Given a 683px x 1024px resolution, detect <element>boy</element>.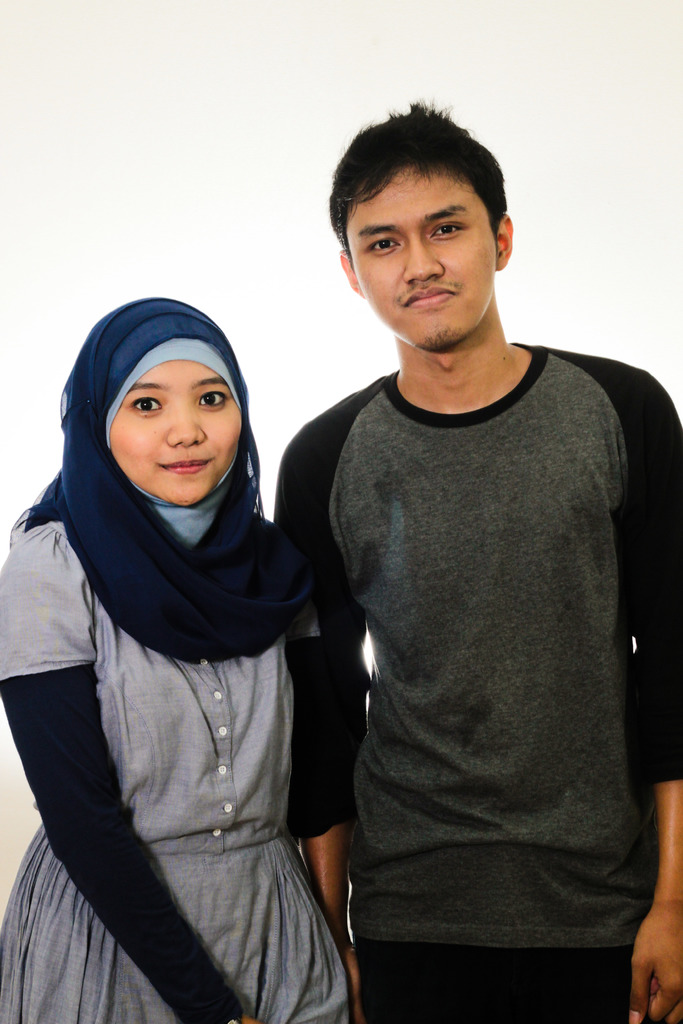
x1=269 y1=101 x2=682 y2=1023.
